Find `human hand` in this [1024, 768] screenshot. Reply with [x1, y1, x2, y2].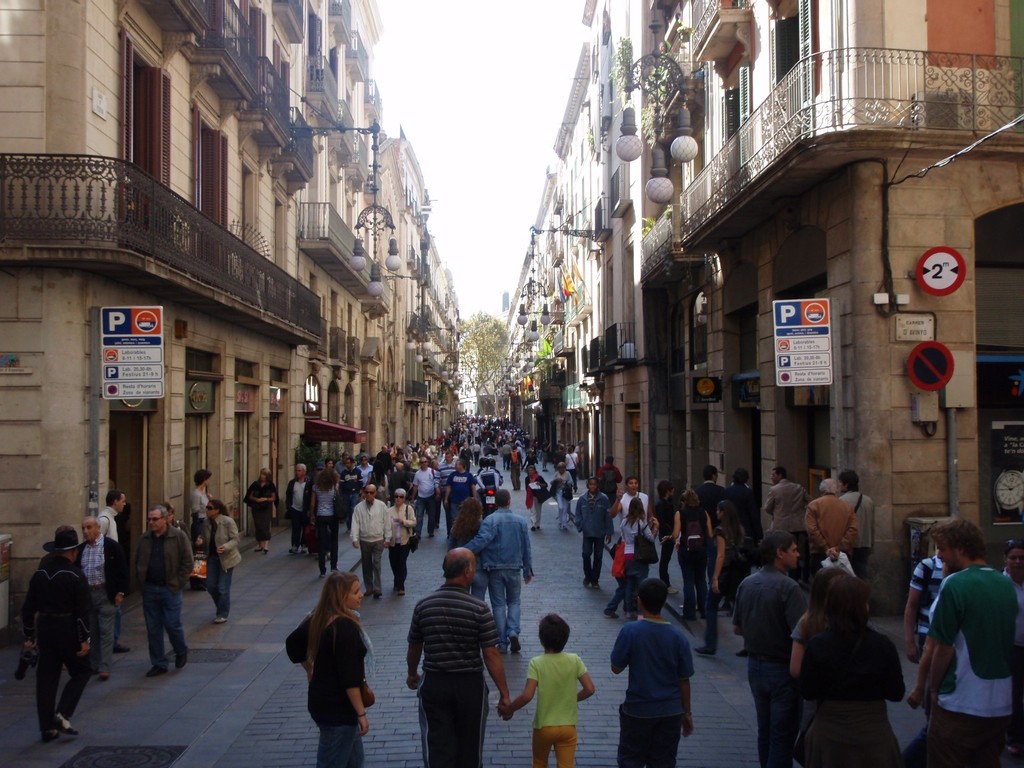
[522, 575, 531, 585].
